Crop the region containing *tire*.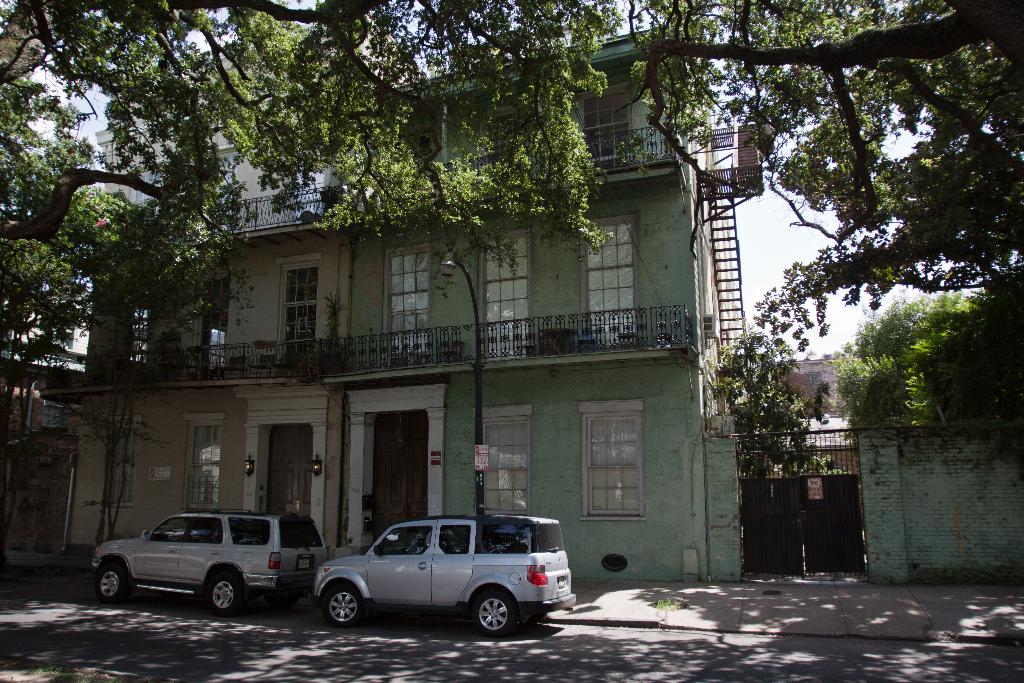
Crop region: bbox=[206, 567, 245, 620].
